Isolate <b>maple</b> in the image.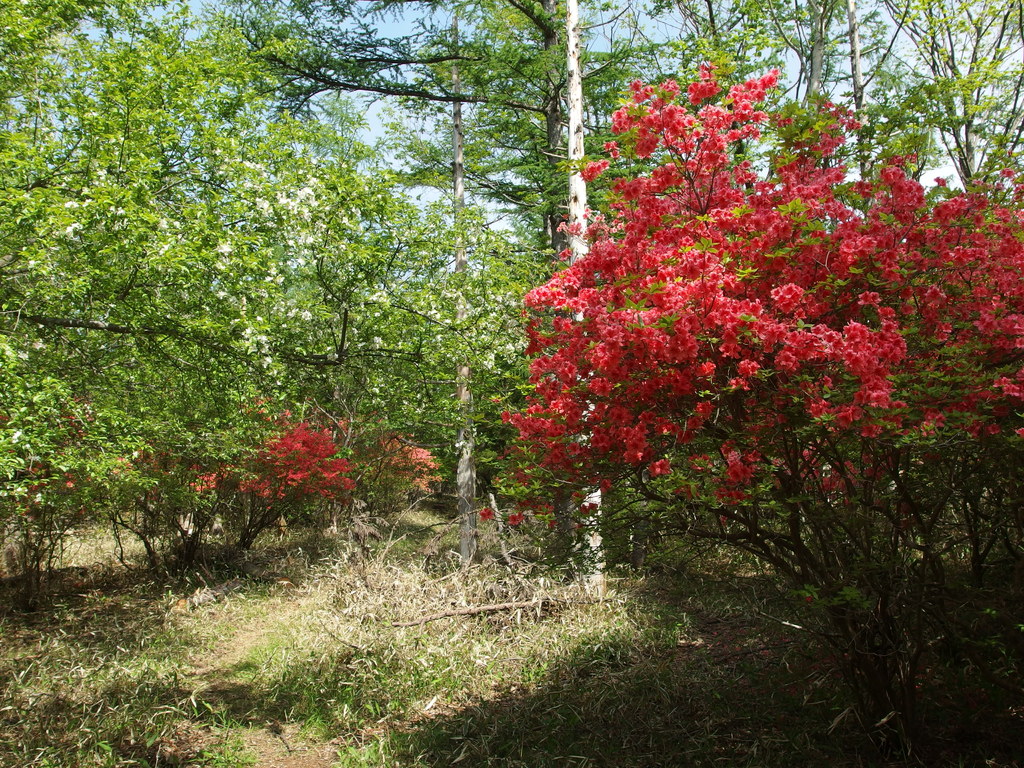
Isolated region: crop(173, 0, 392, 554).
